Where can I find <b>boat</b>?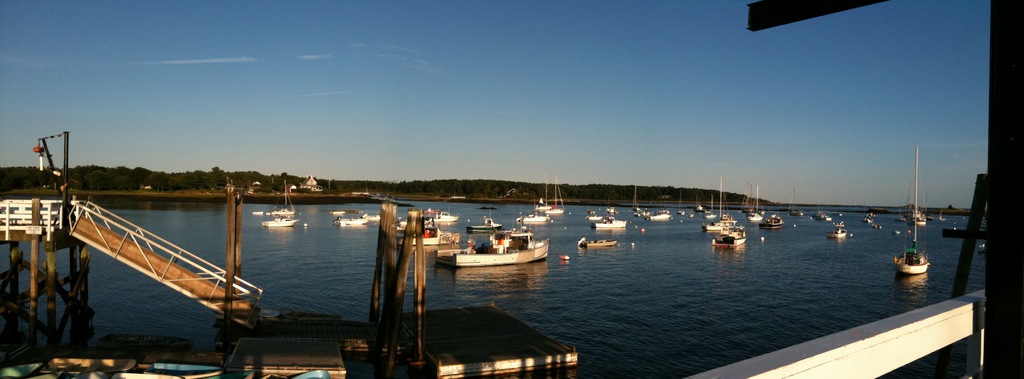
You can find it at locate(365, 214, 388, 224).
